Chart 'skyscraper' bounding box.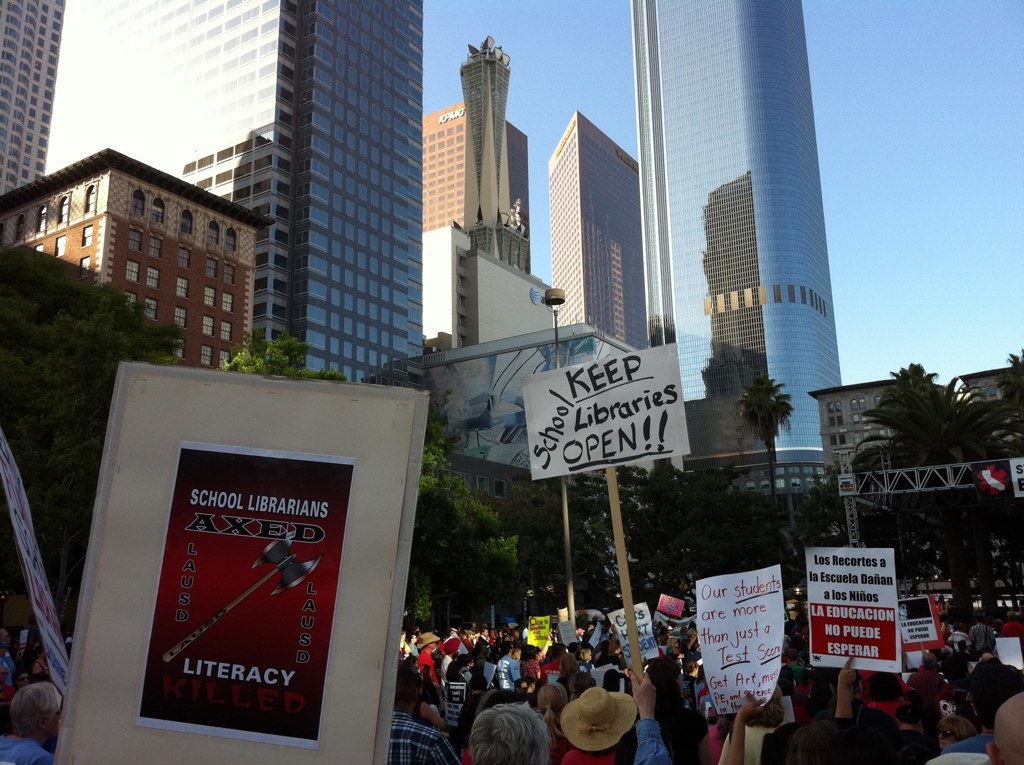
Charted: locate(548, 113, 645, 348).
